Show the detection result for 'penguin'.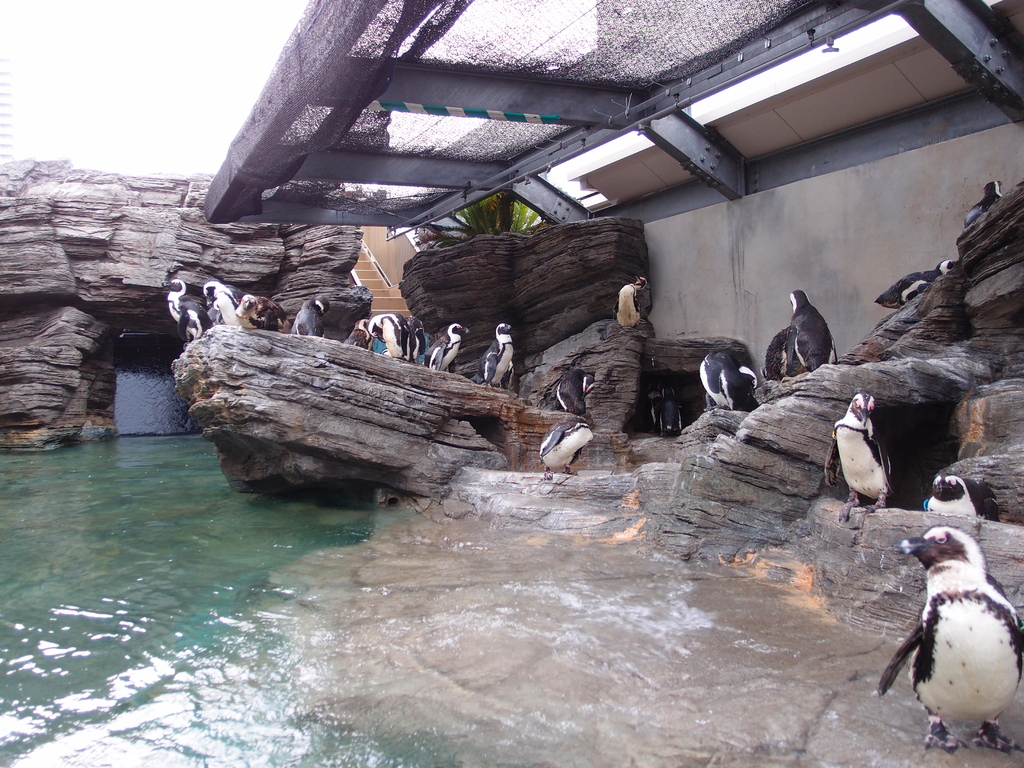
pyautogui.locateOnScreen(819, 388, 898, 525).
